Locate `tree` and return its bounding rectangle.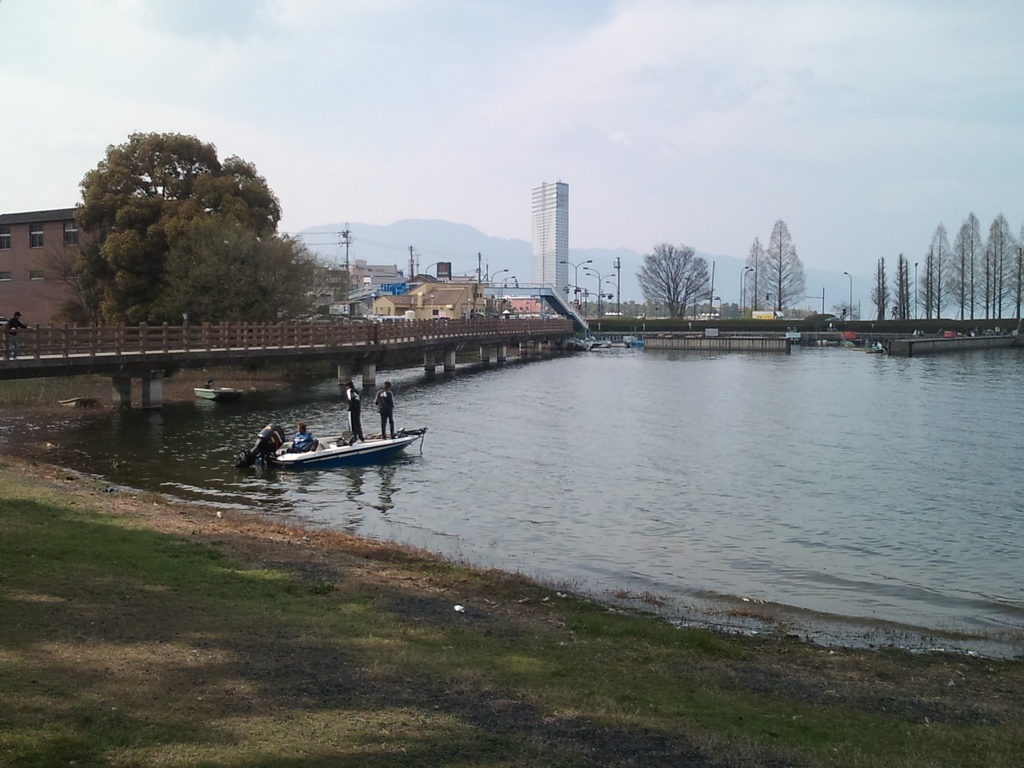
758, 217, 813, 319.
